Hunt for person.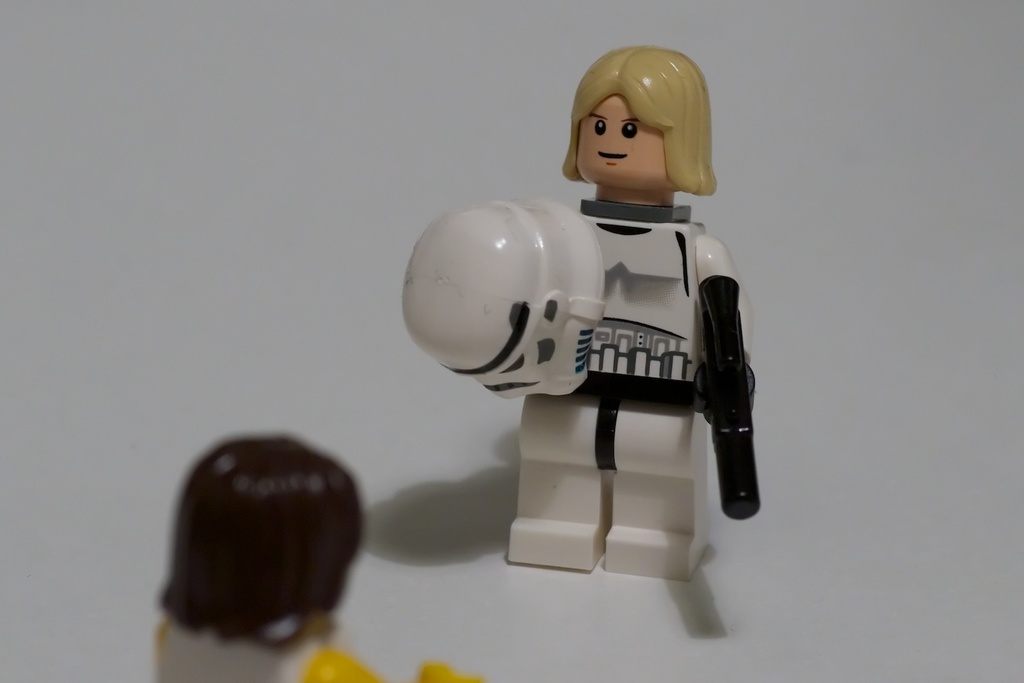
Hunted down at l=145, t=406, r=399, b=682.
